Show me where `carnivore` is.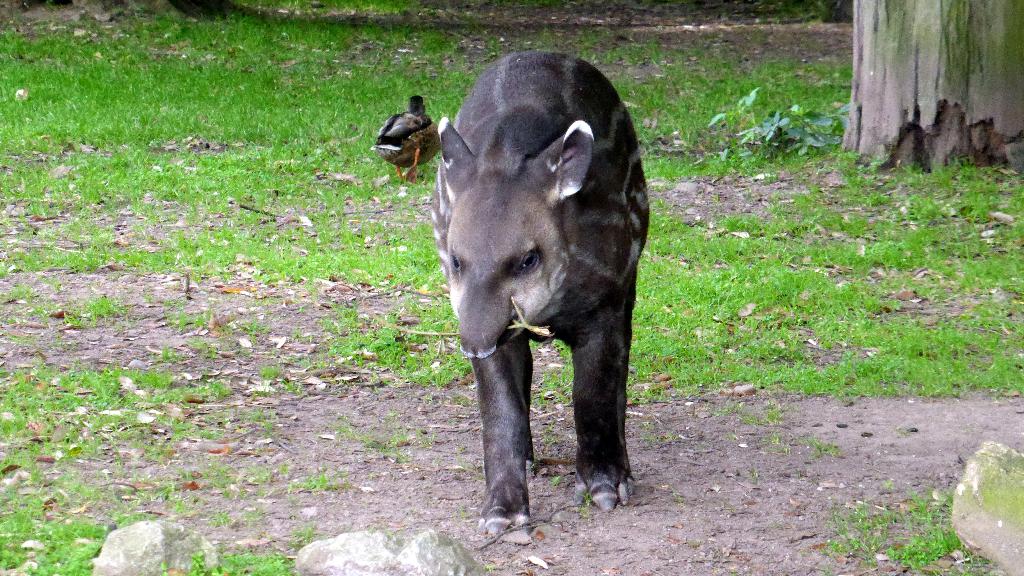
`carnivore` is at l=409, t=62, r=664, b=515.
